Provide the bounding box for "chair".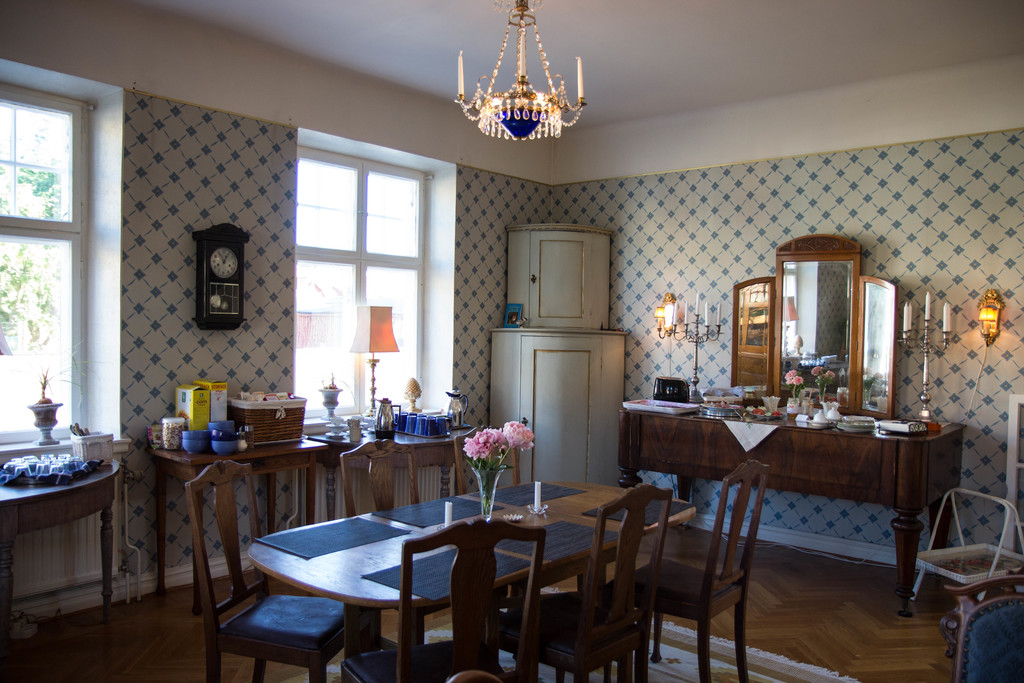
451:426:585:614.
